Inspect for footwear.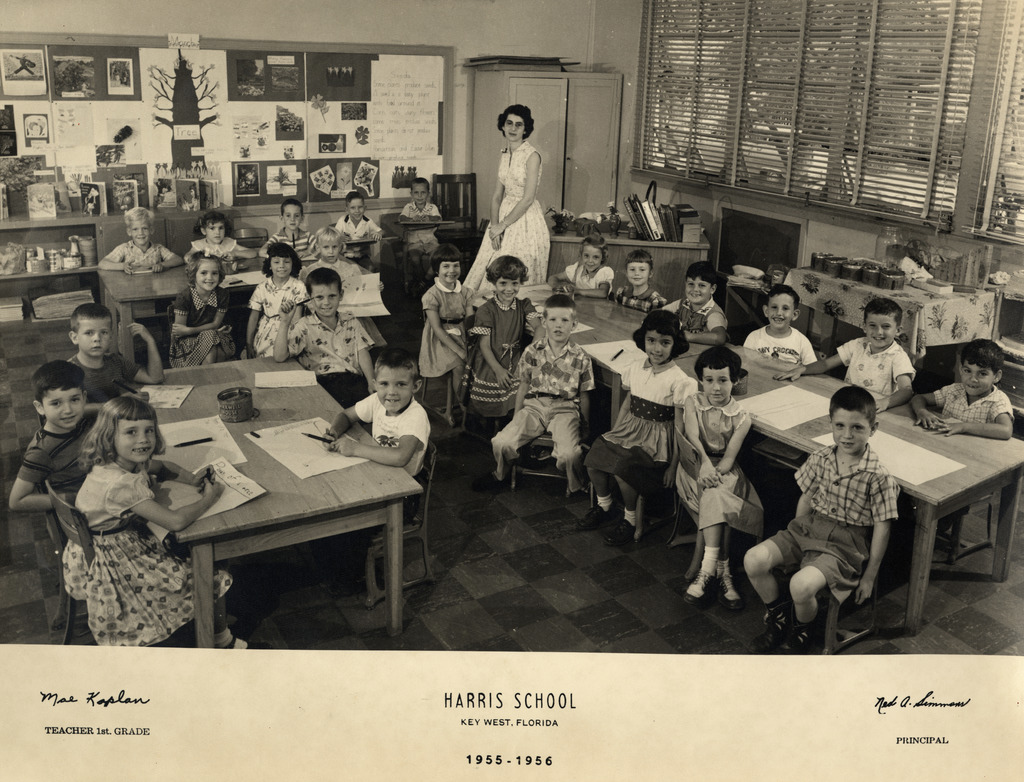
Inspection: detection(221, 631, 267, 649).
